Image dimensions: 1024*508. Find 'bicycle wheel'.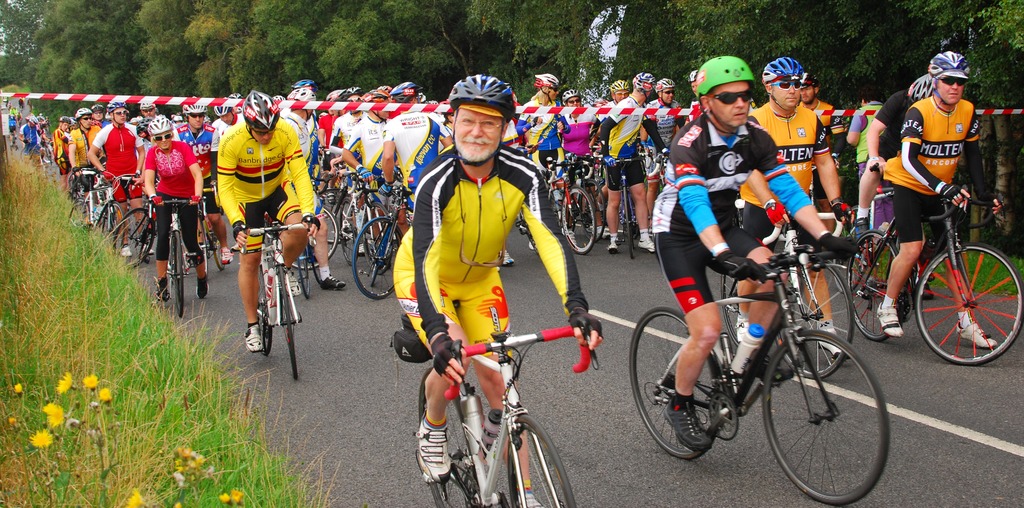
pyautogui.locateOnScreen(247, 248, 279, 355).
